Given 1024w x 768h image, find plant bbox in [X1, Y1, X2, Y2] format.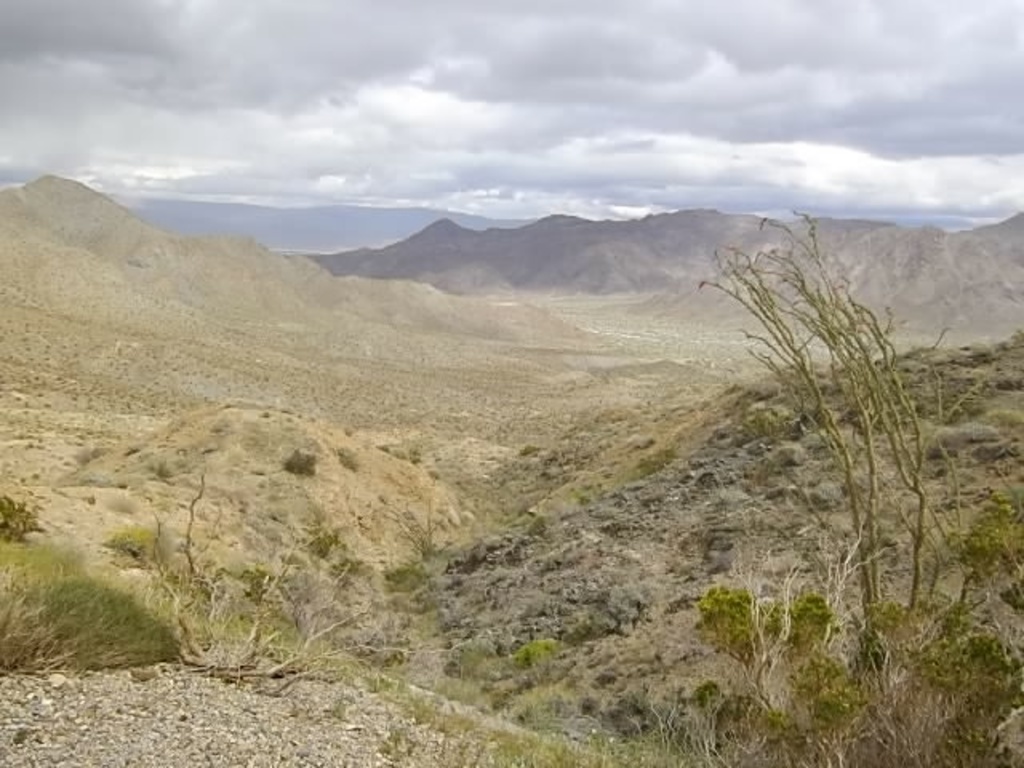
[285, 450, 320, 482].
